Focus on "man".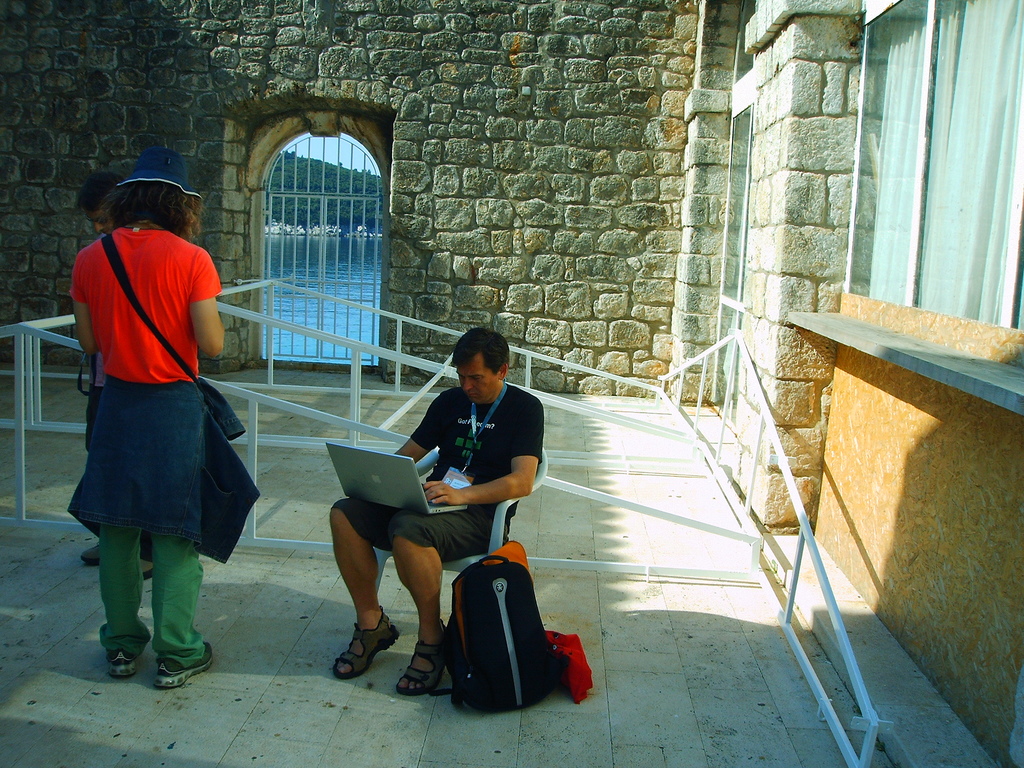
Focused at 321 330 563 697.
